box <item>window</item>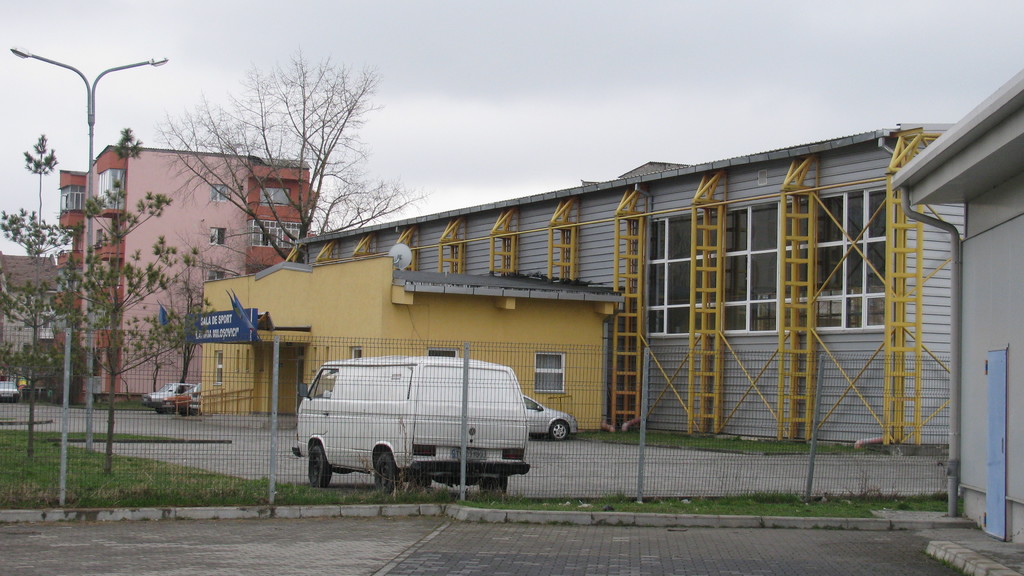
box=[253, 223, 303, 250]
